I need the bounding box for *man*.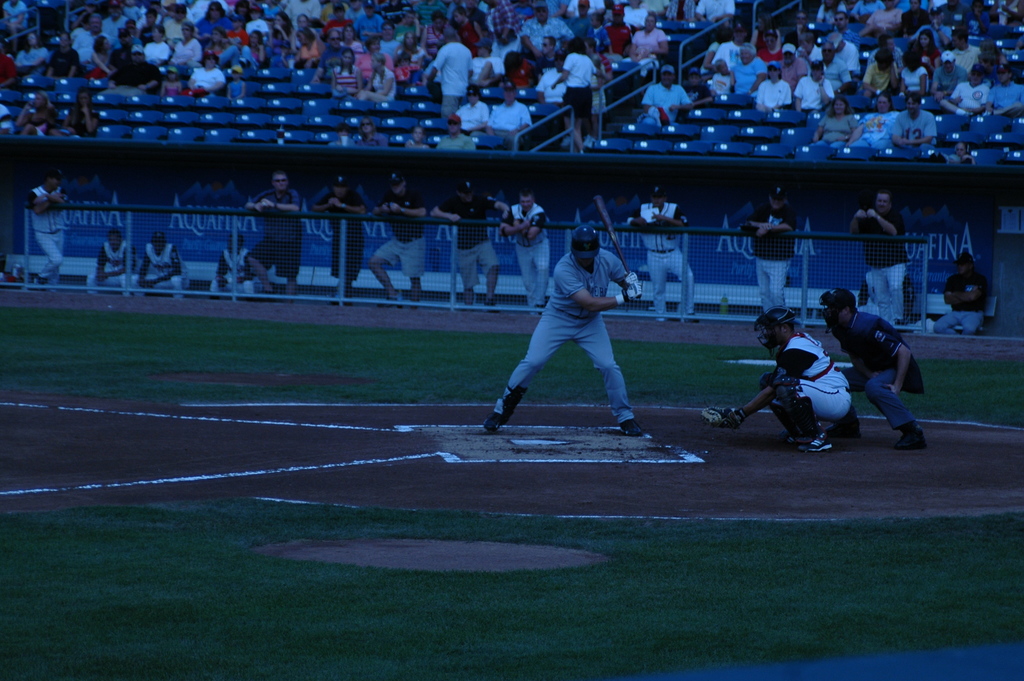
Here it is: box=[310, 167, 371, 308].
